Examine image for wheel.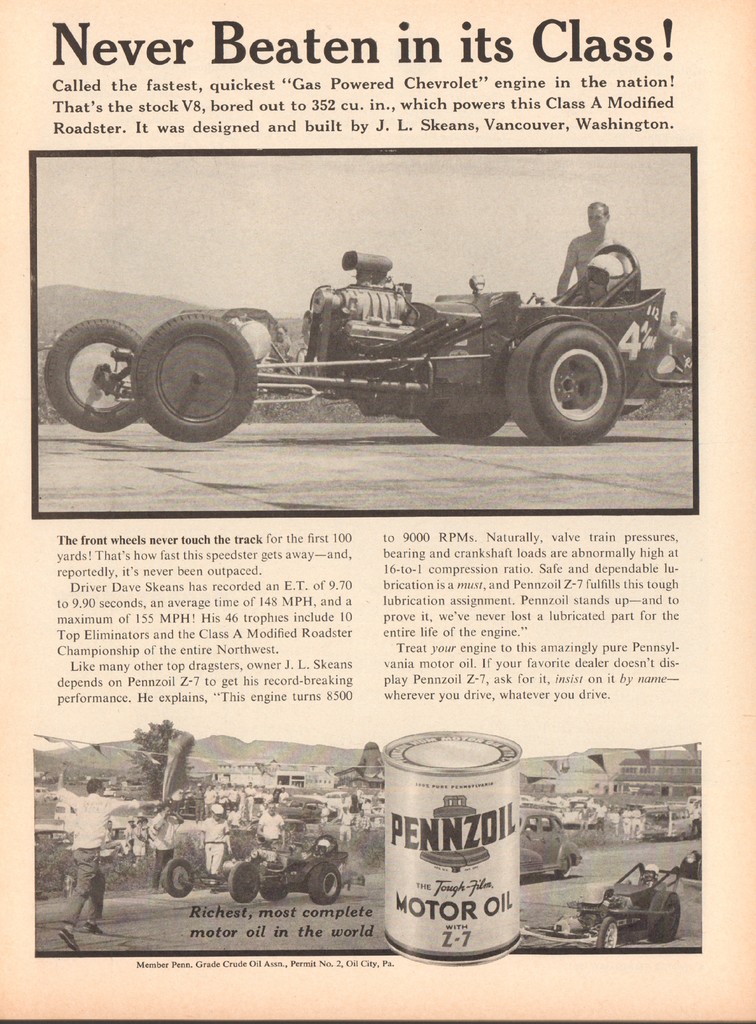
Examination result: [x1=42, y1=318, x2=147, y2=433].
